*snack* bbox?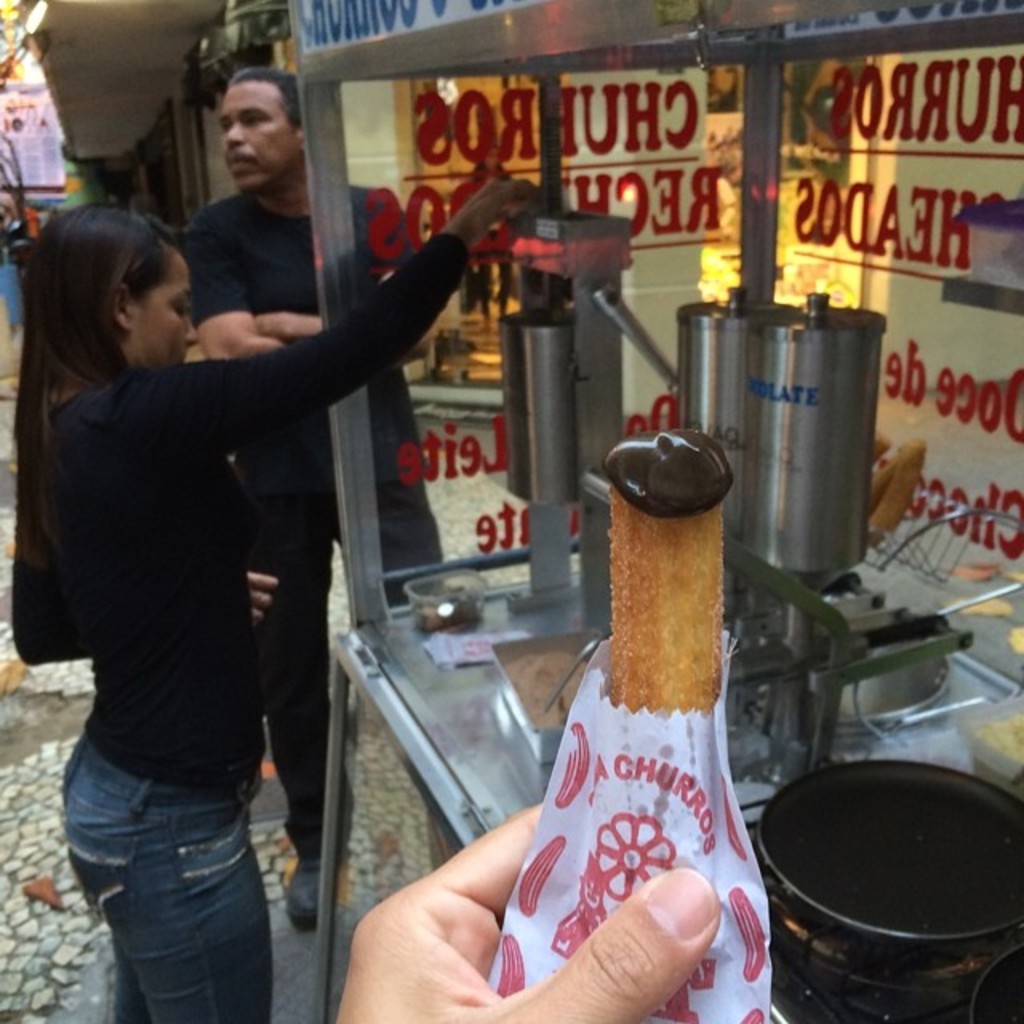
x1=955 y1=595 x2=1019 y2=613
